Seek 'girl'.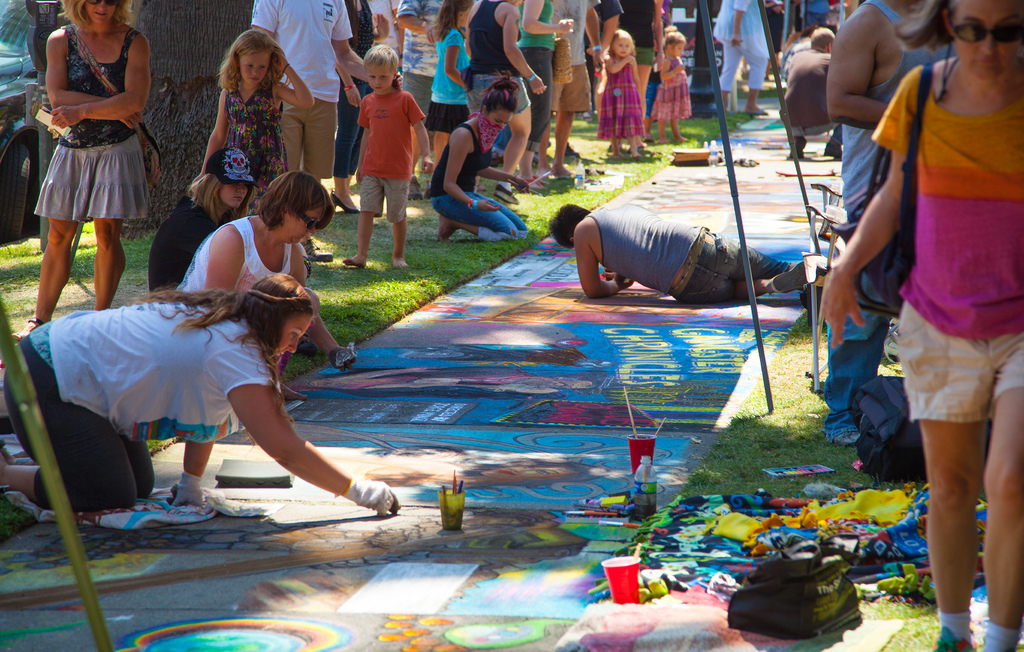
<box>149,148,257,299</box>.
